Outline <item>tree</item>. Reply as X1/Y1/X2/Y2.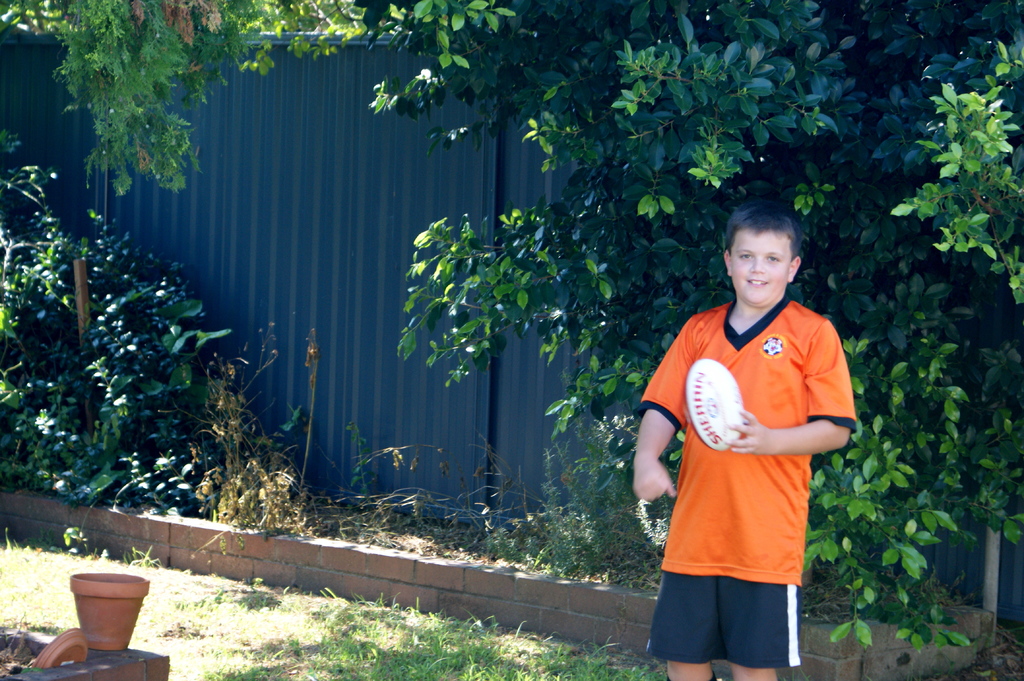
369/0/1023/656.
